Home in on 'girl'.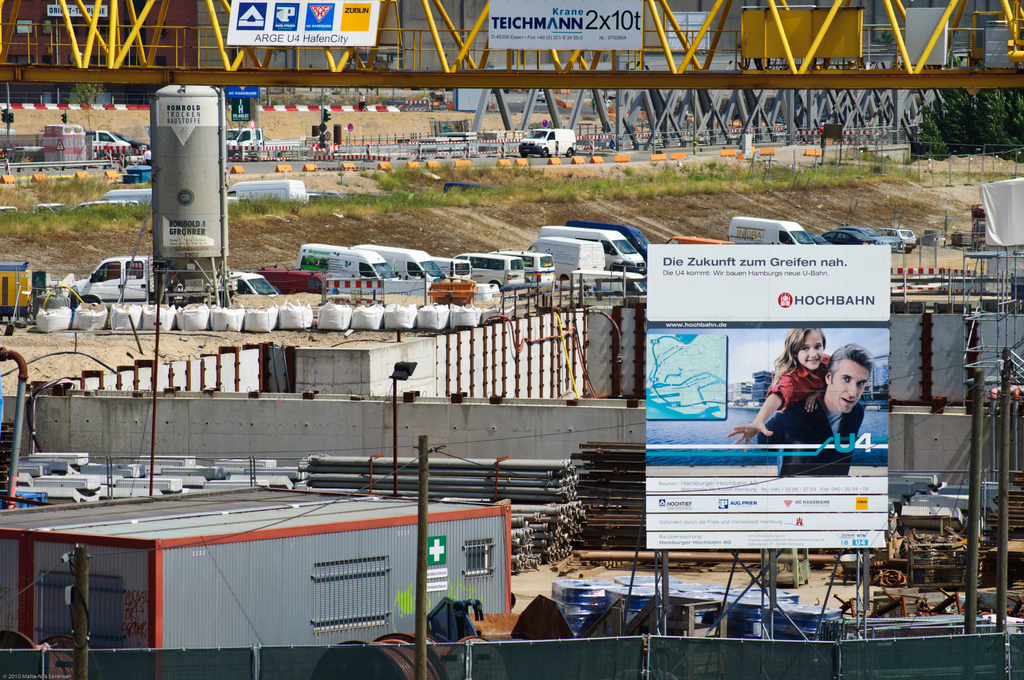
Homed in at 723/326/830/450.
